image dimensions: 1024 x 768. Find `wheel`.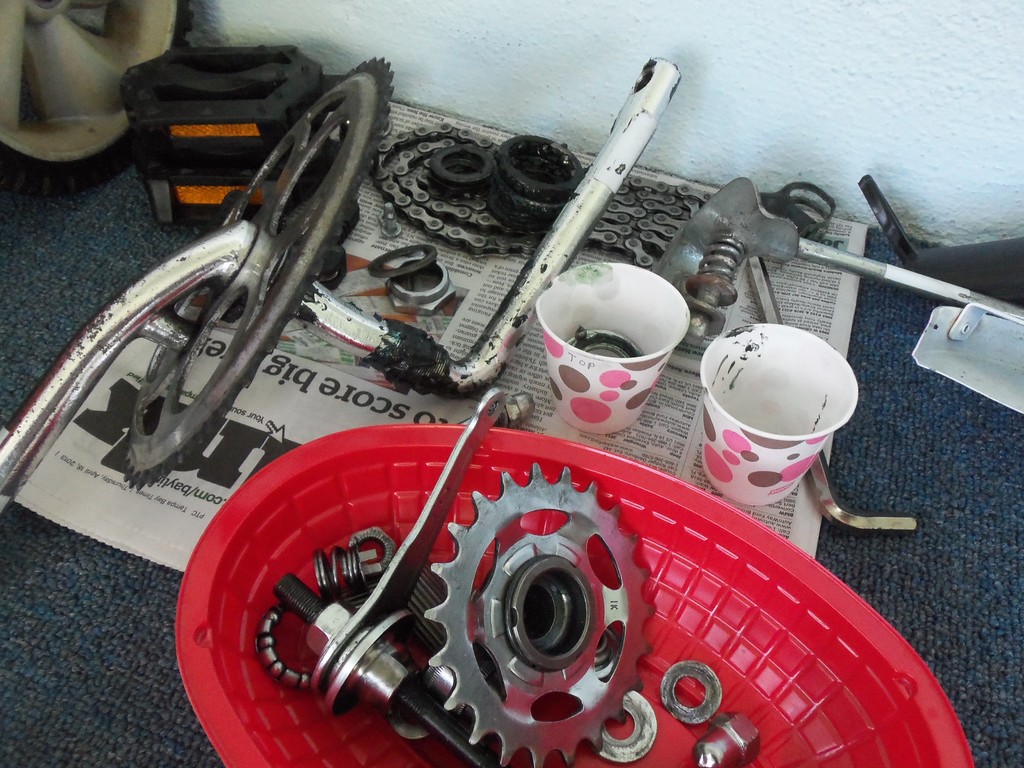
(122,60,396,495).
